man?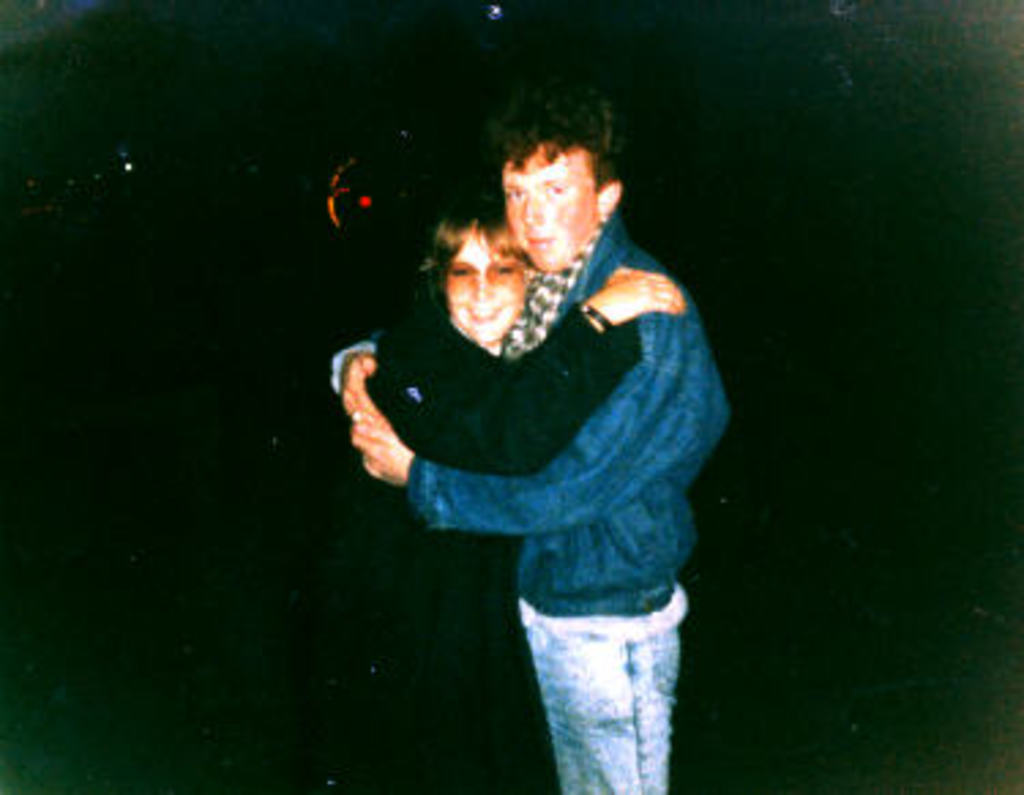
region(300, 79, 718, 787)
